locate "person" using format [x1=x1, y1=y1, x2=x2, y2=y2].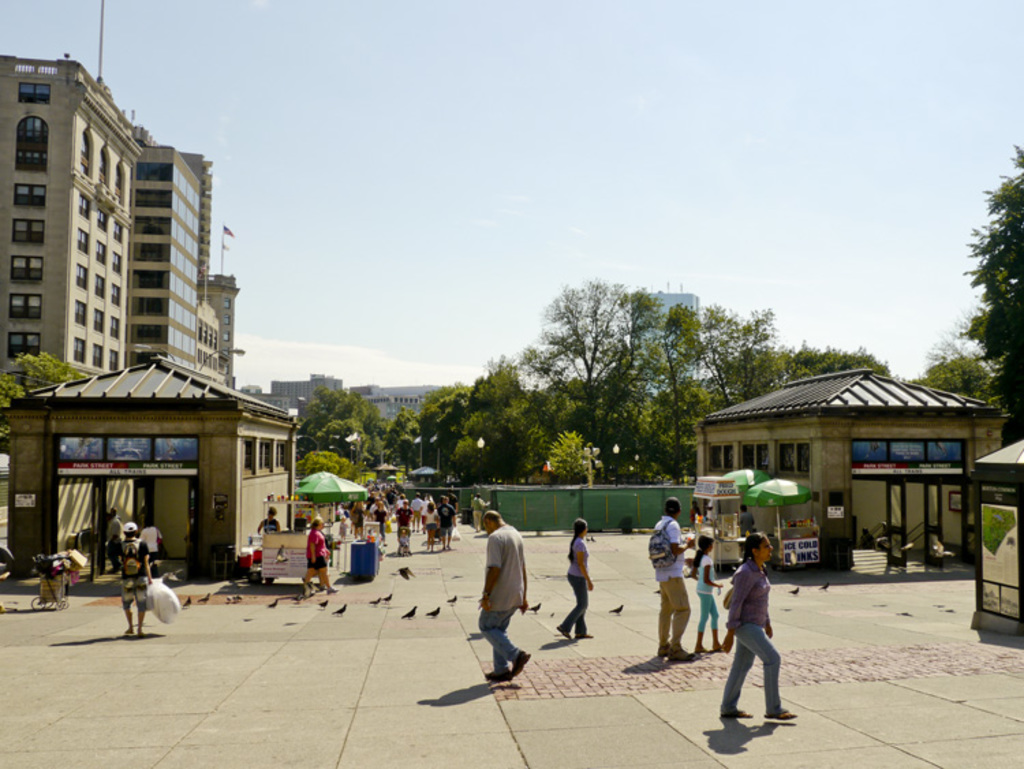
[x1=104, y1=501, x2=123, y2=574].
